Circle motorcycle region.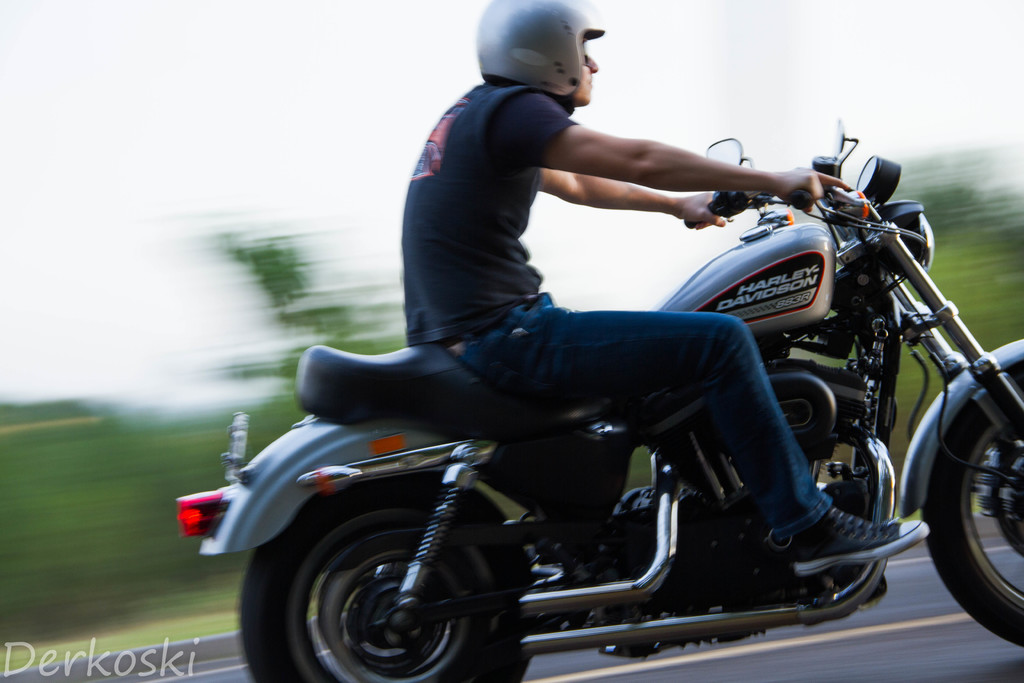
Region: (x1=164, y1=122, x2=1011, y2=666).
